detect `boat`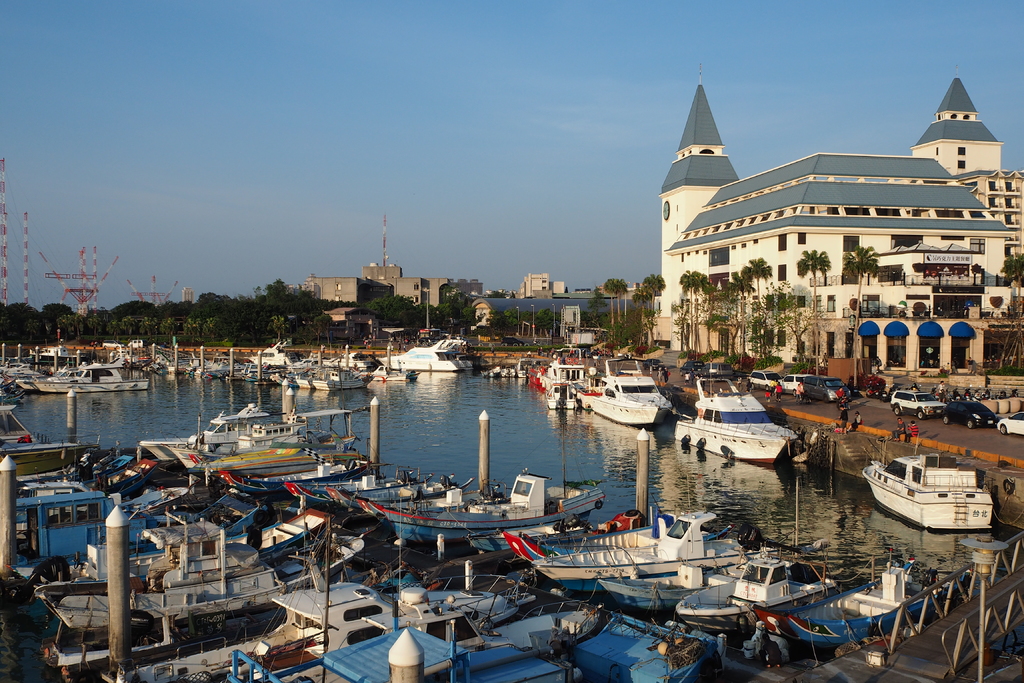
x1=671 y1=367 x2=805 y2=467
